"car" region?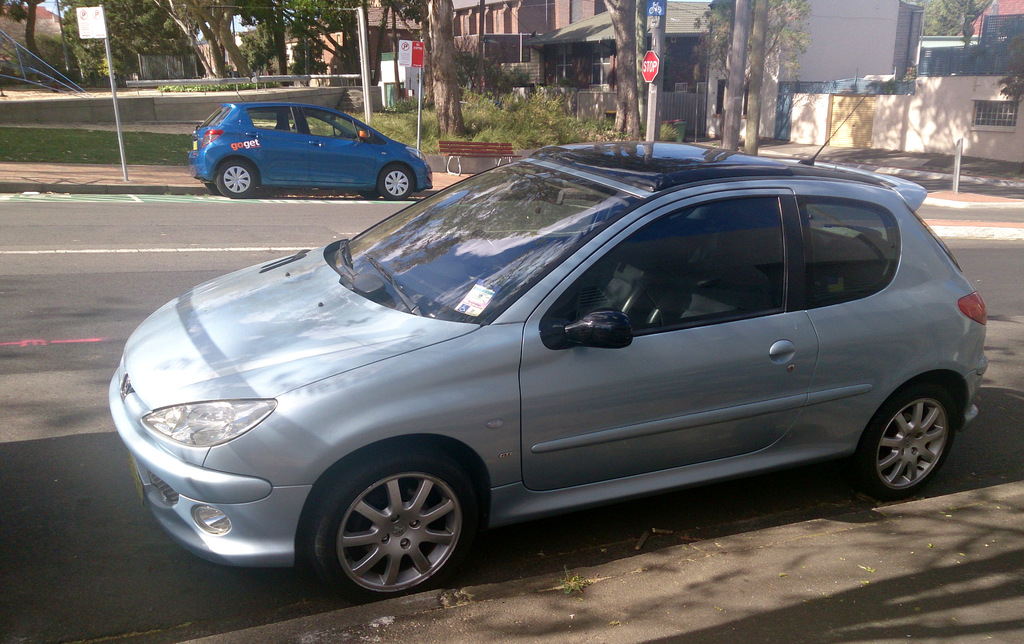
{"left": 192, "top": 104, "right": 436, "bottom": 198}
